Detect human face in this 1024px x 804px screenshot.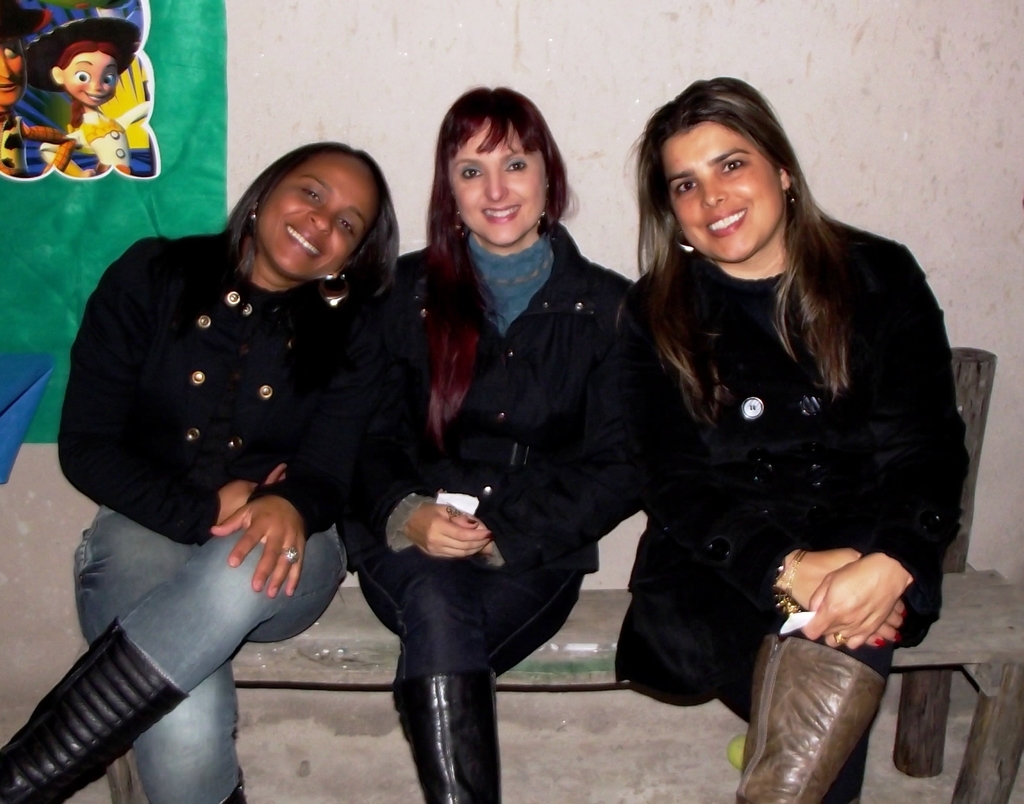
Detection: crop(656, 139, 788, 252).
